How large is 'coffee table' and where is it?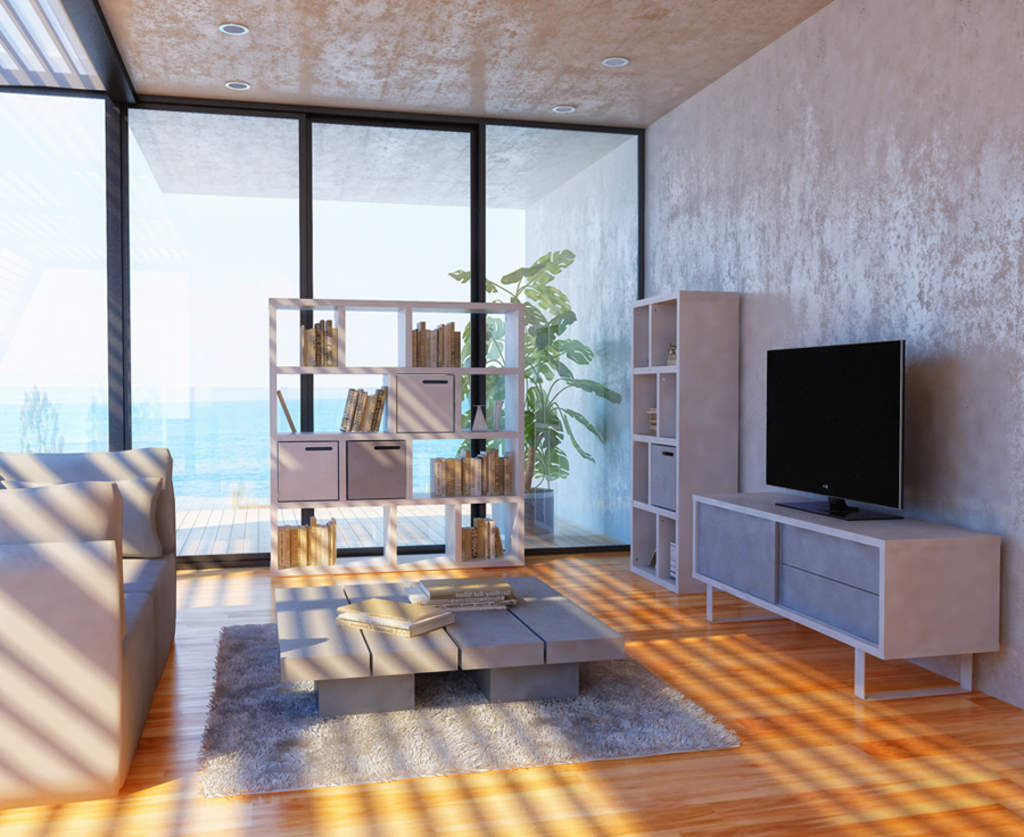
Bounding box: 275 573 627 713.
